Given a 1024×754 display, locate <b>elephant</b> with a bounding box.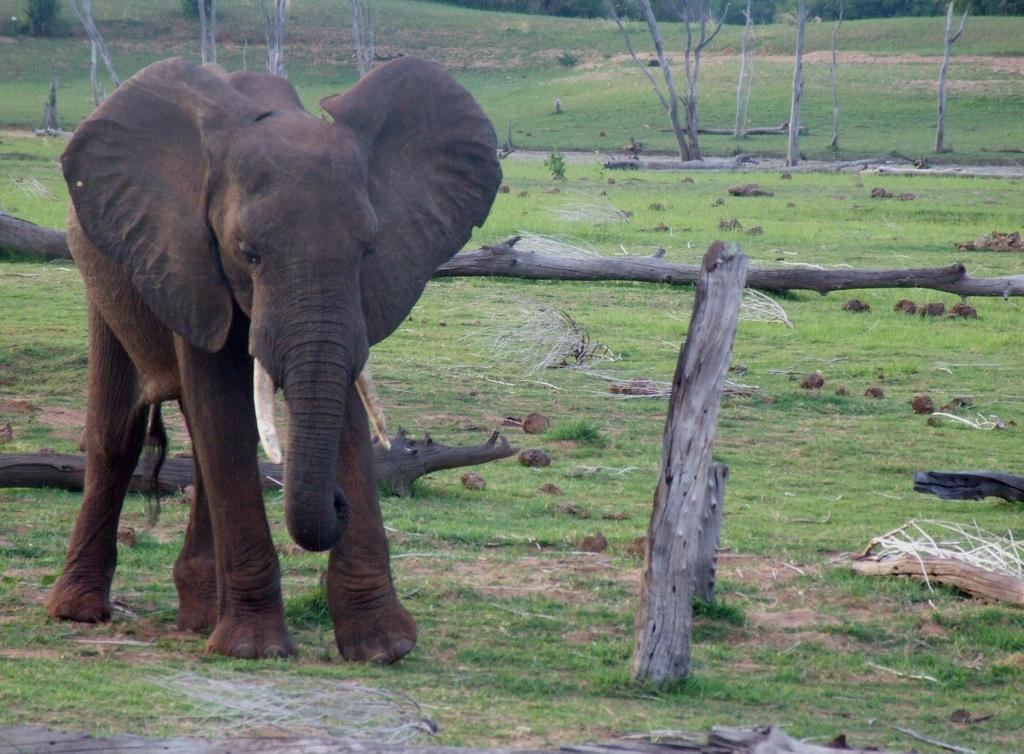
Located: {"left": 39, "top": 41, "right": 485, "bottom": 668}.
